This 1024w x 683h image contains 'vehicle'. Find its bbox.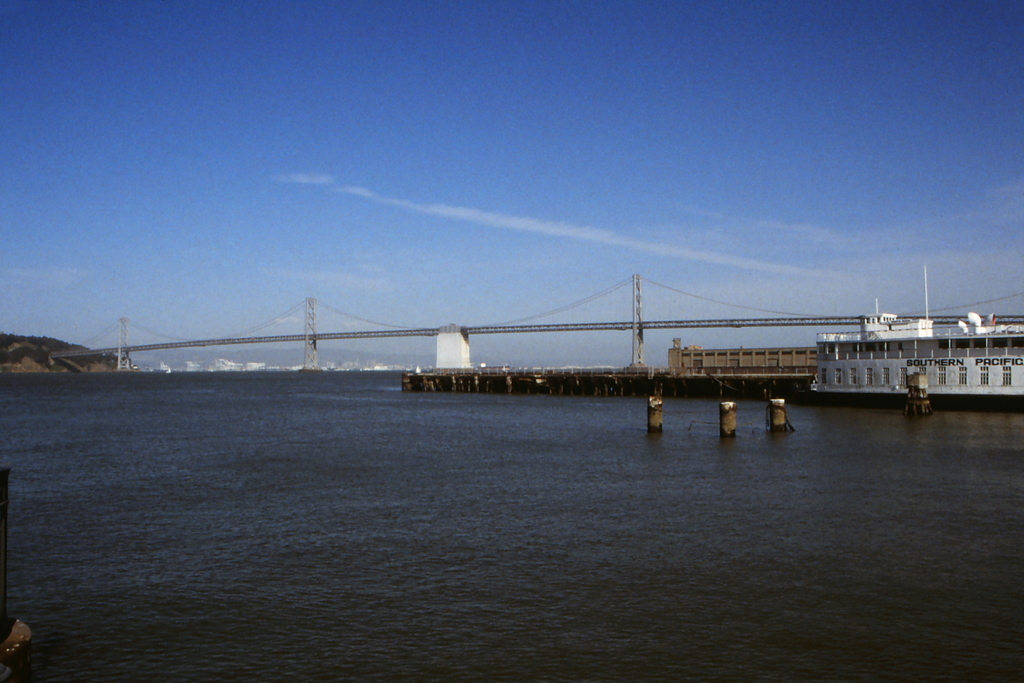
[787,289,1004,404].
